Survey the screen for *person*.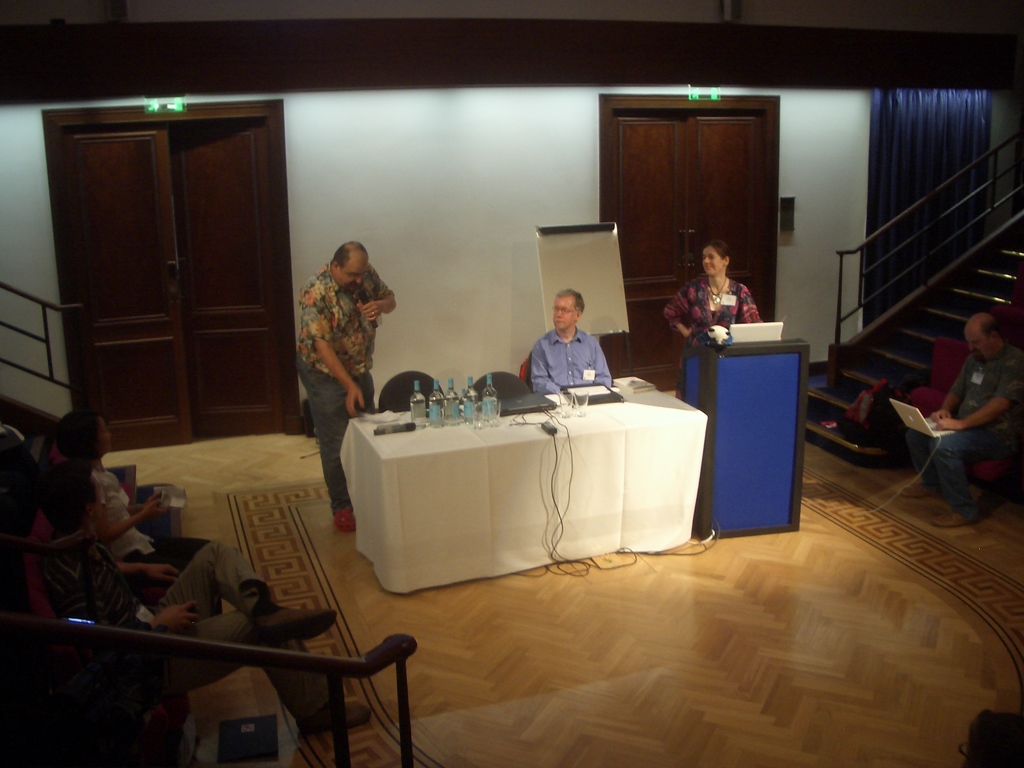
Survey found: box(909, 308, 1023, 529).
